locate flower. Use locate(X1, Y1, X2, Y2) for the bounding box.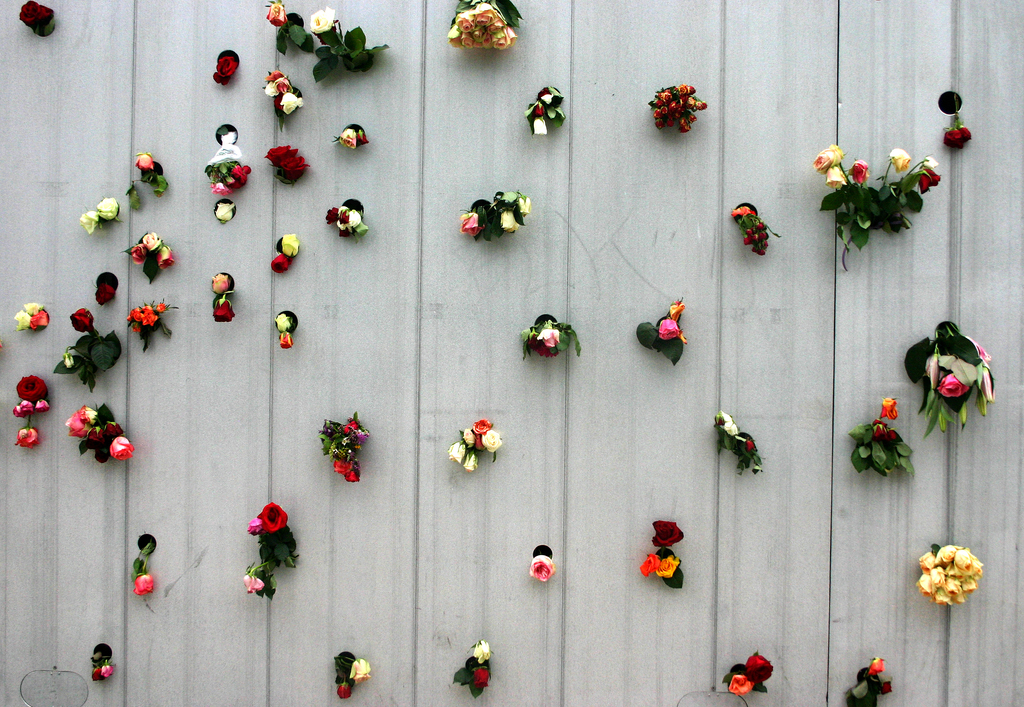
locate(279, 311, 294, 348).
